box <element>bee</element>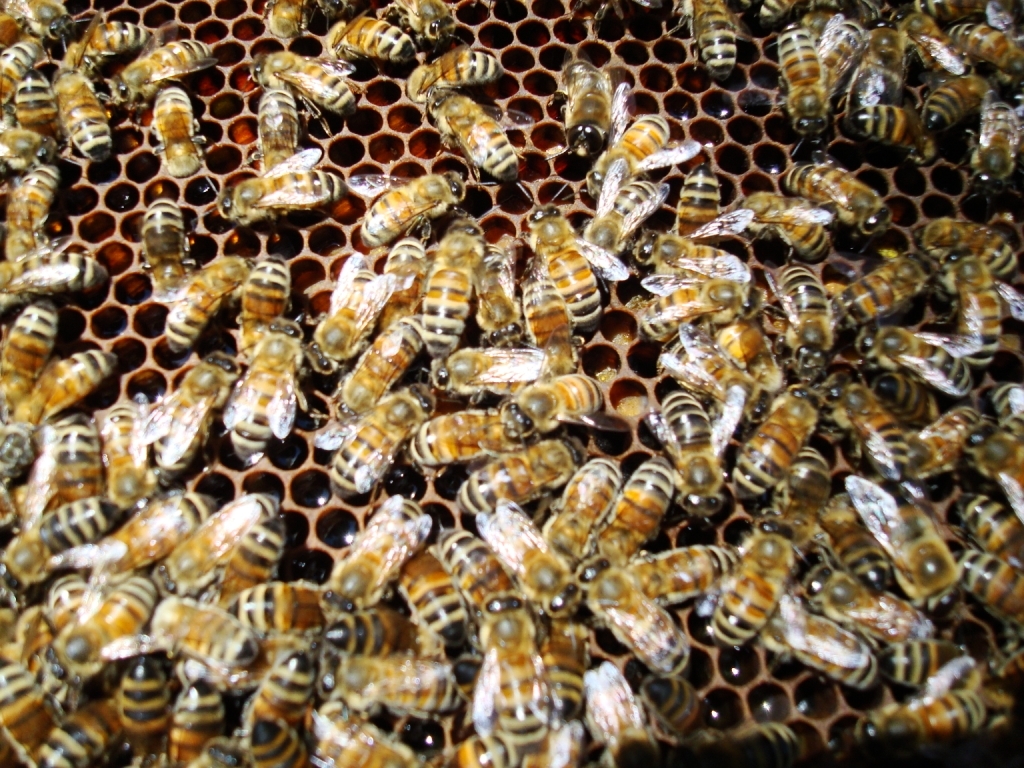
[512,202,624,317]
